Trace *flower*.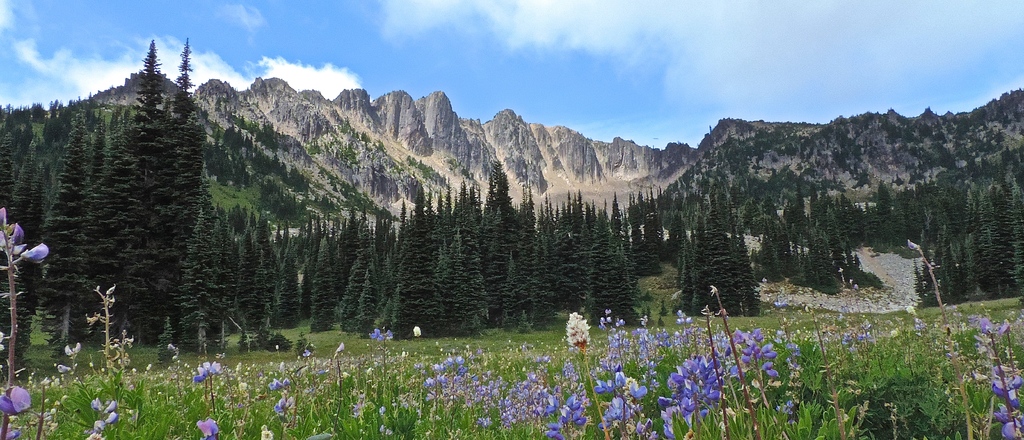
Traced to (left=594, top=373, right=648, bottom=419).
